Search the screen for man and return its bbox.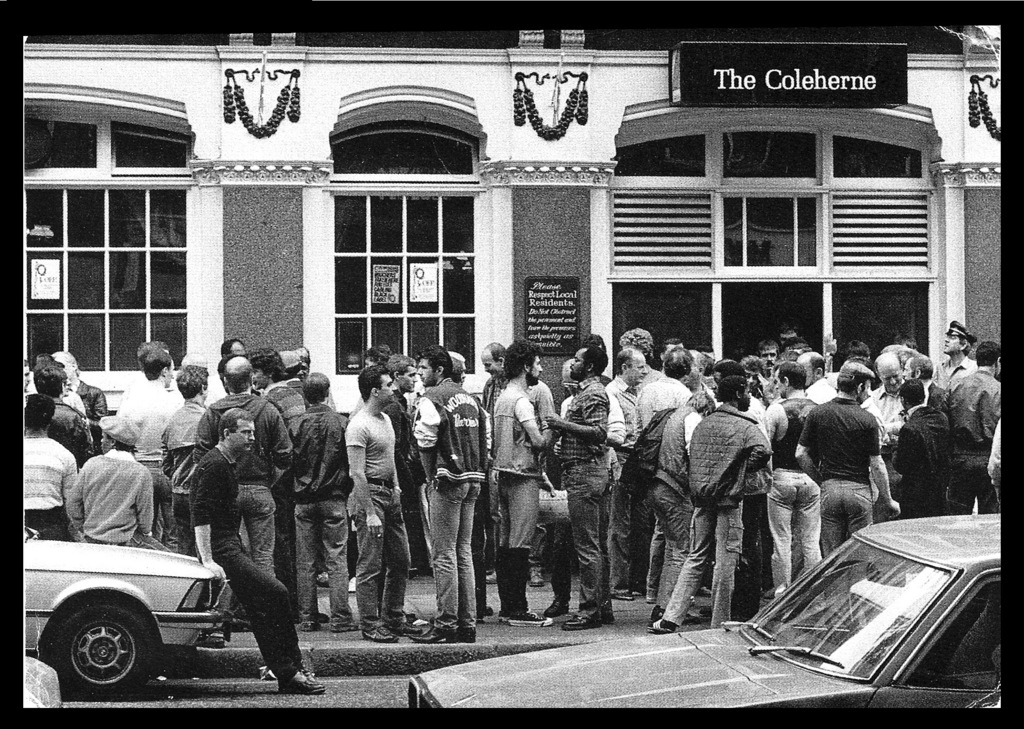
Found: 794/360/902/555.
